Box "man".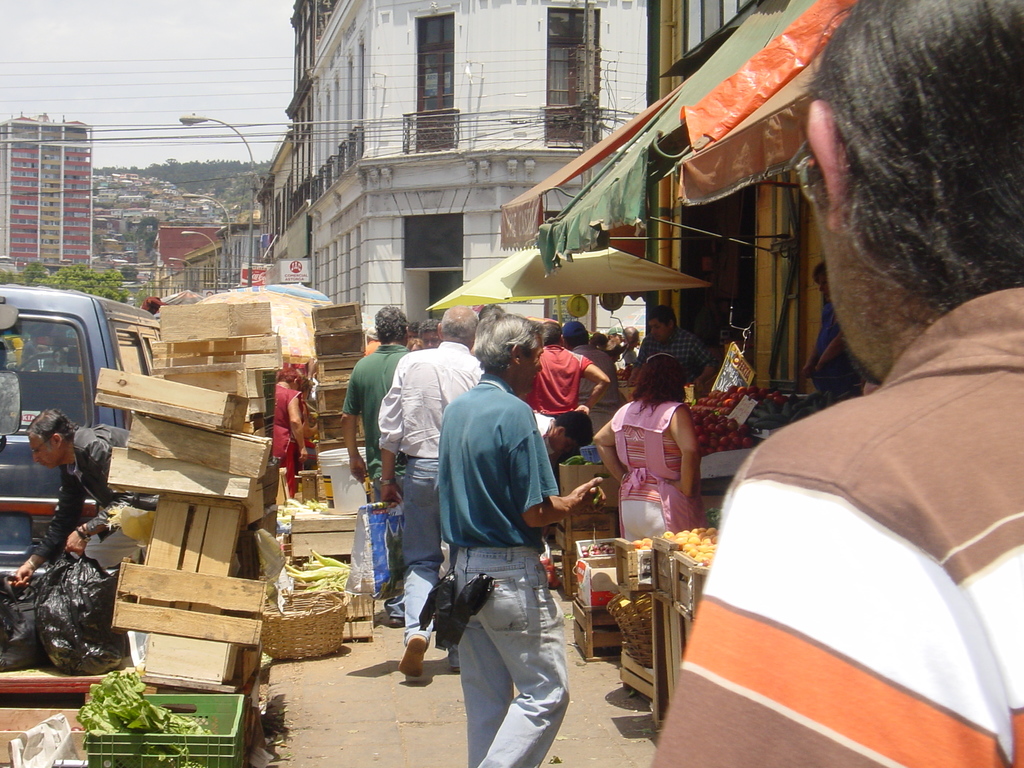
[left=527, top=402, right=592, bottom=463].
